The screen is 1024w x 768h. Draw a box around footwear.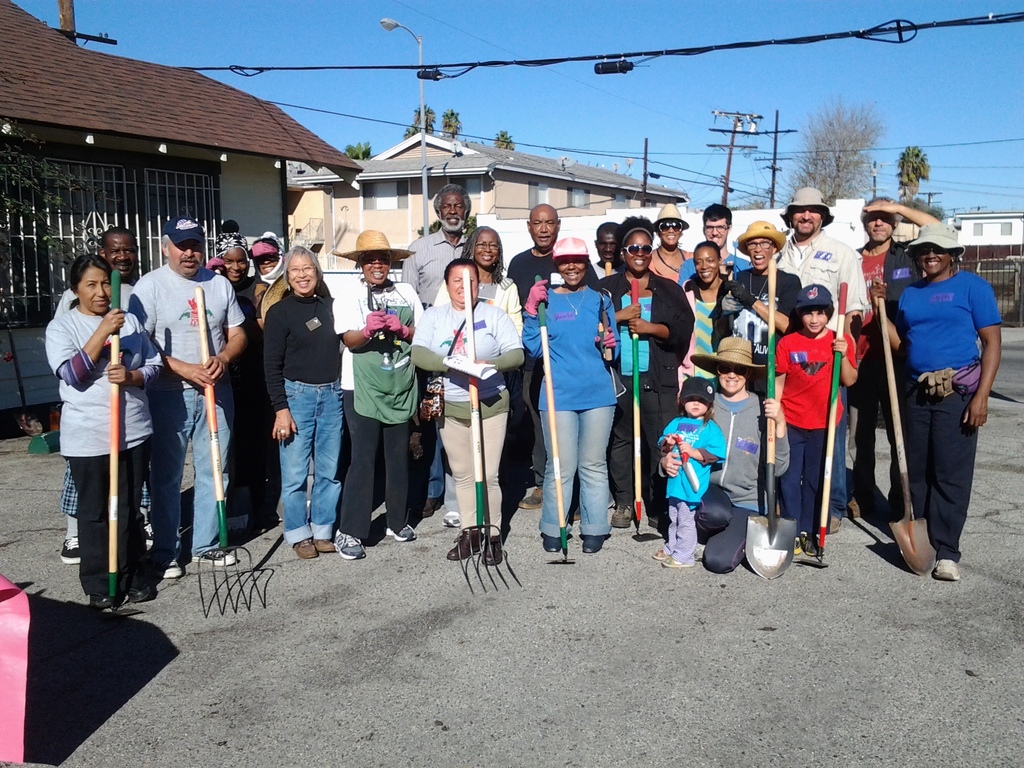
<bbox>58, 532, 83, 561</bbox>.
